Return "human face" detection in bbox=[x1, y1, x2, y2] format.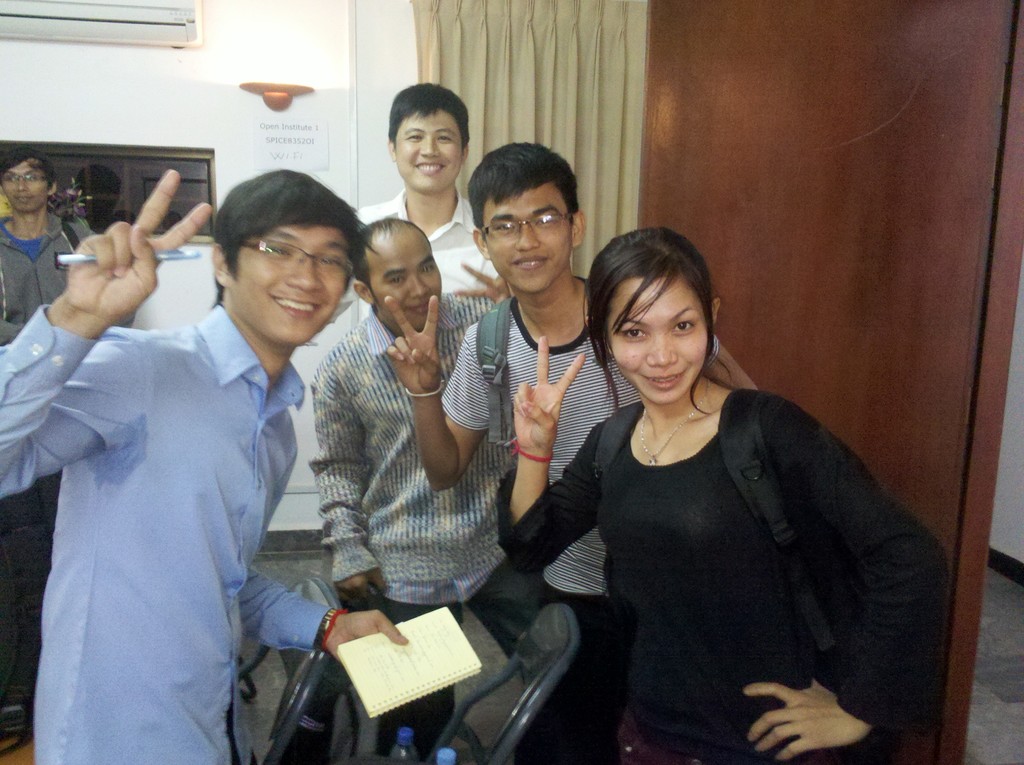
bbox=[608, 275, 707, 406].
